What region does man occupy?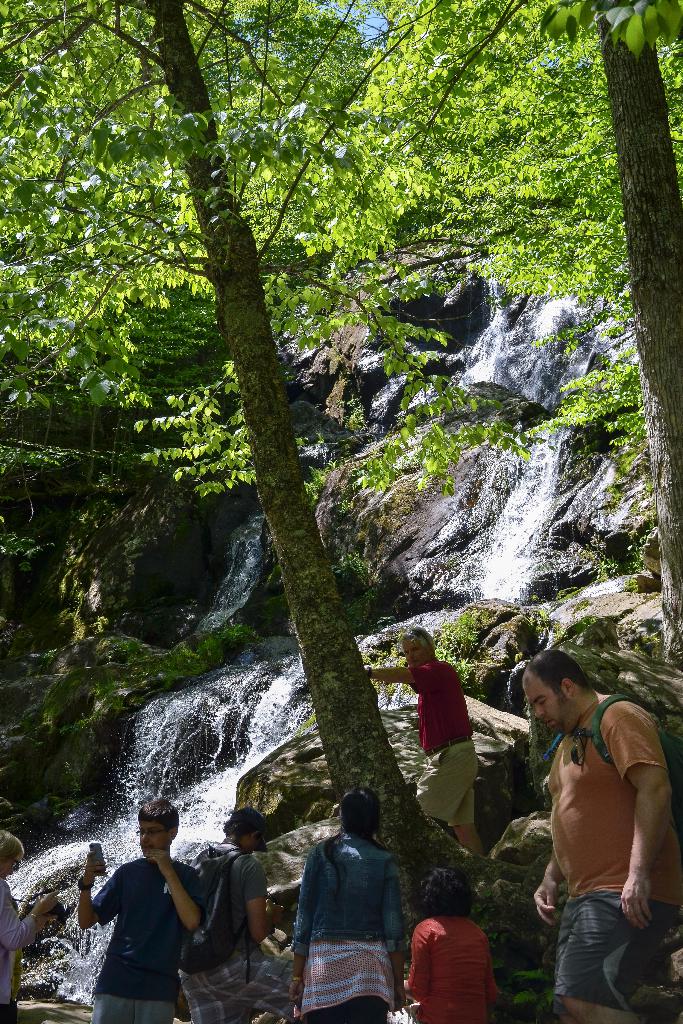
Rect(506, 644, 673, 1023).
